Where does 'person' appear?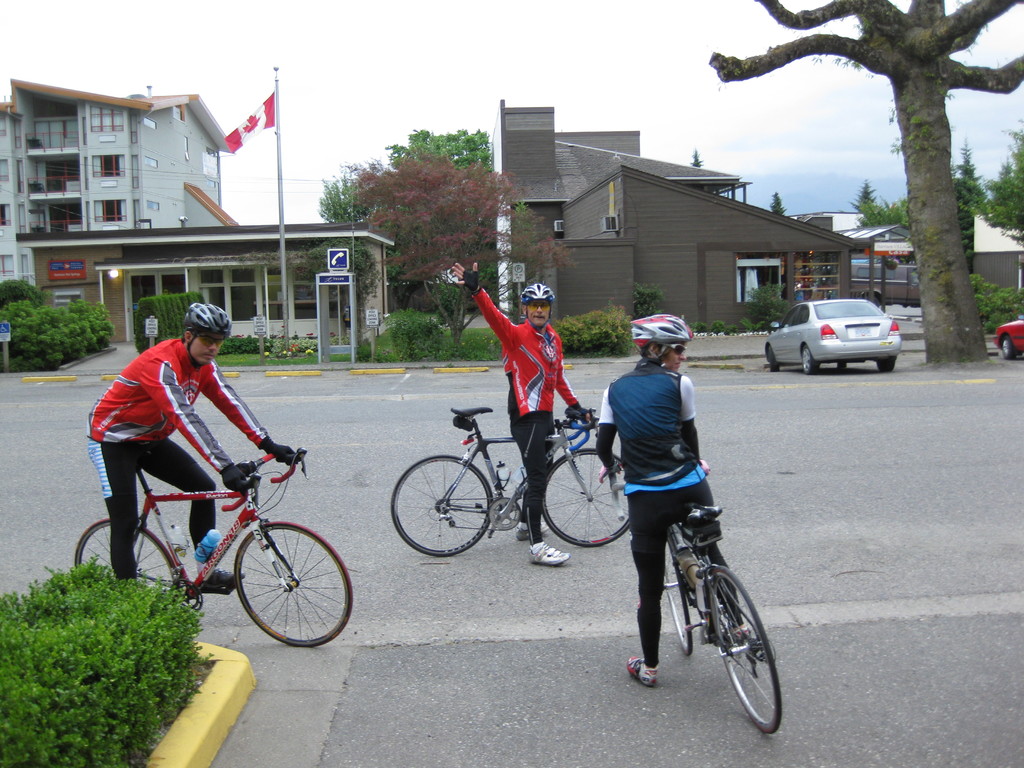
Appears at (x1=93, y1=319, x2=303, y2=638).
